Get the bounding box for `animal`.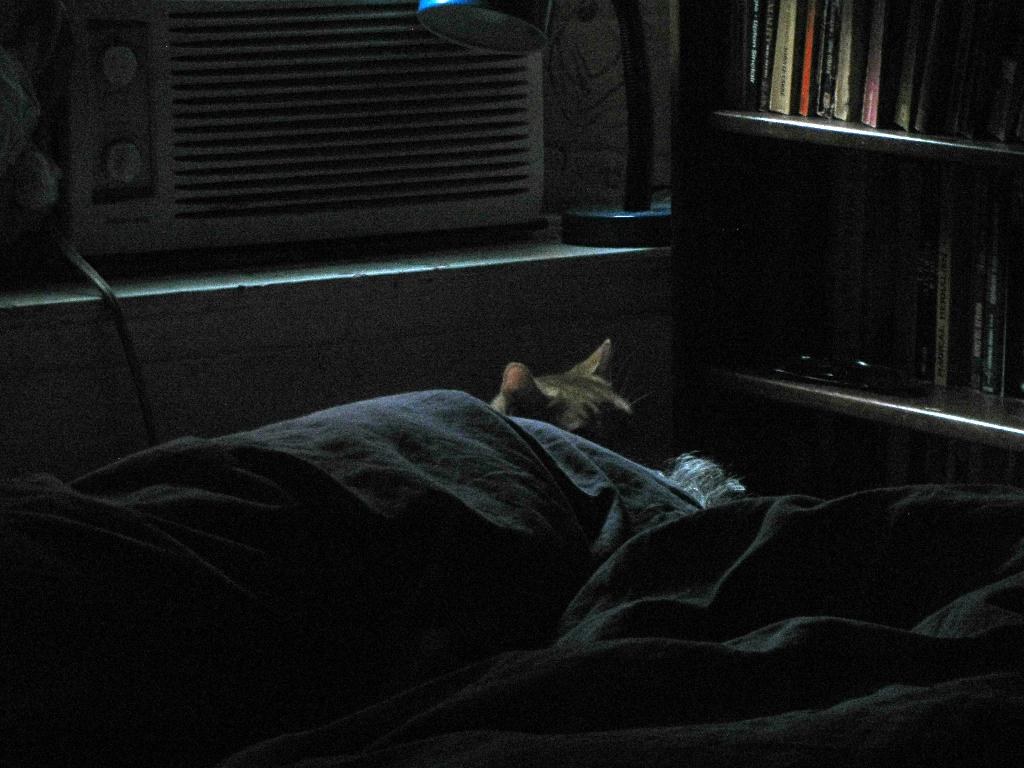
select_region(488, 332, 660, 454).
